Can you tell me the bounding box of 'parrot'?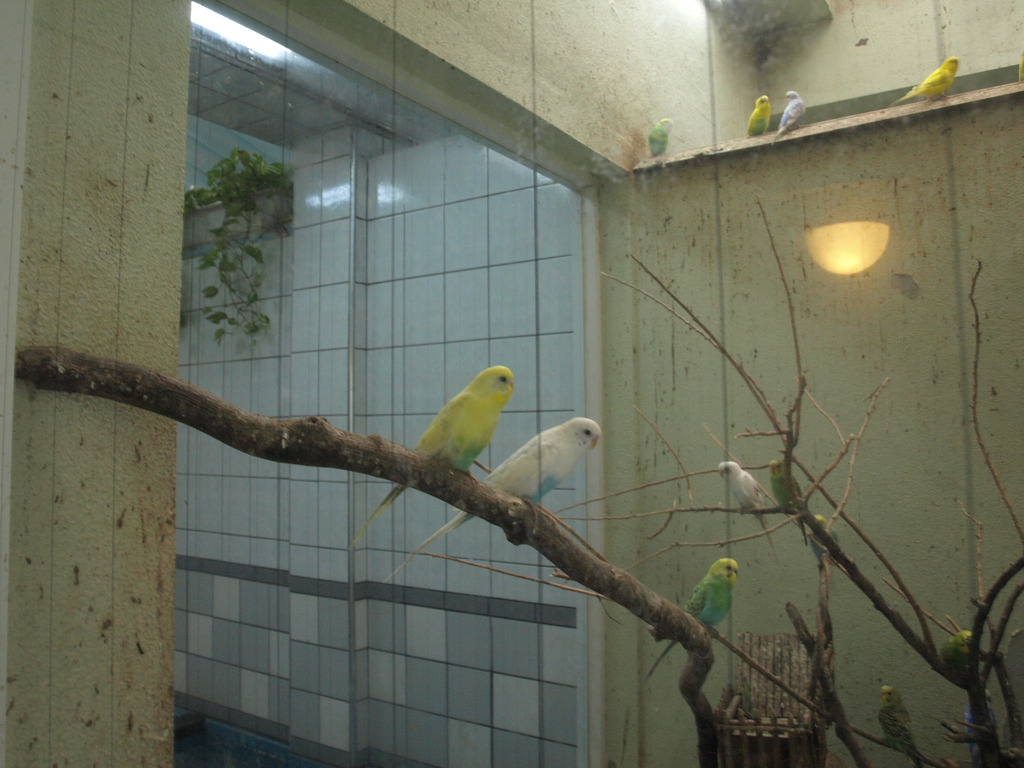
(left=646, top=558, right=738, bottom=680).
